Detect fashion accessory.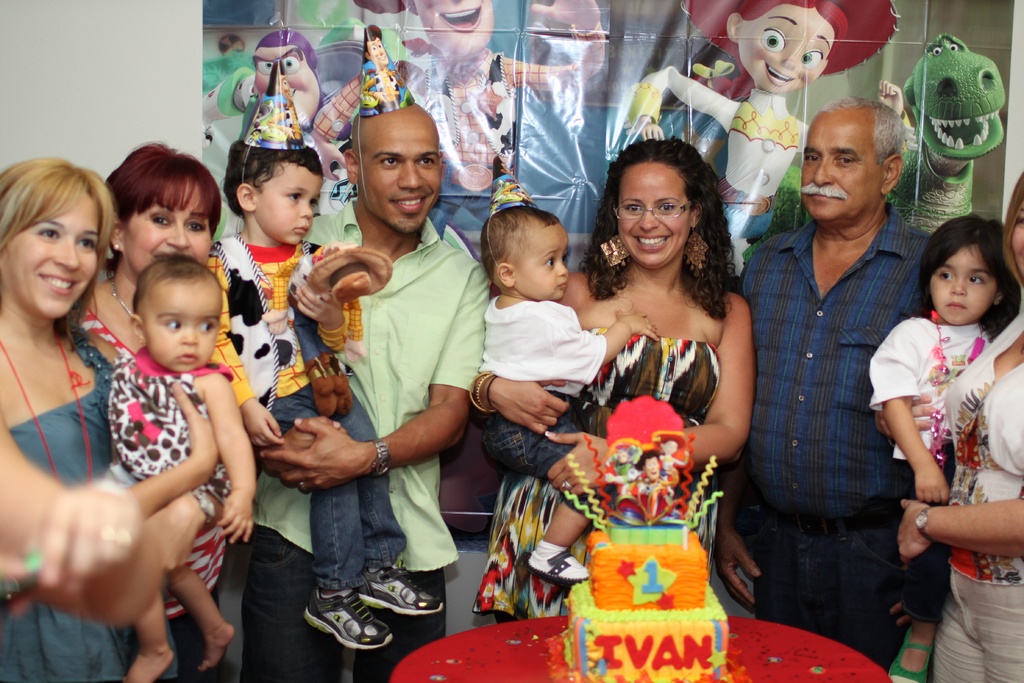
Detected at 637,450,662,468.
